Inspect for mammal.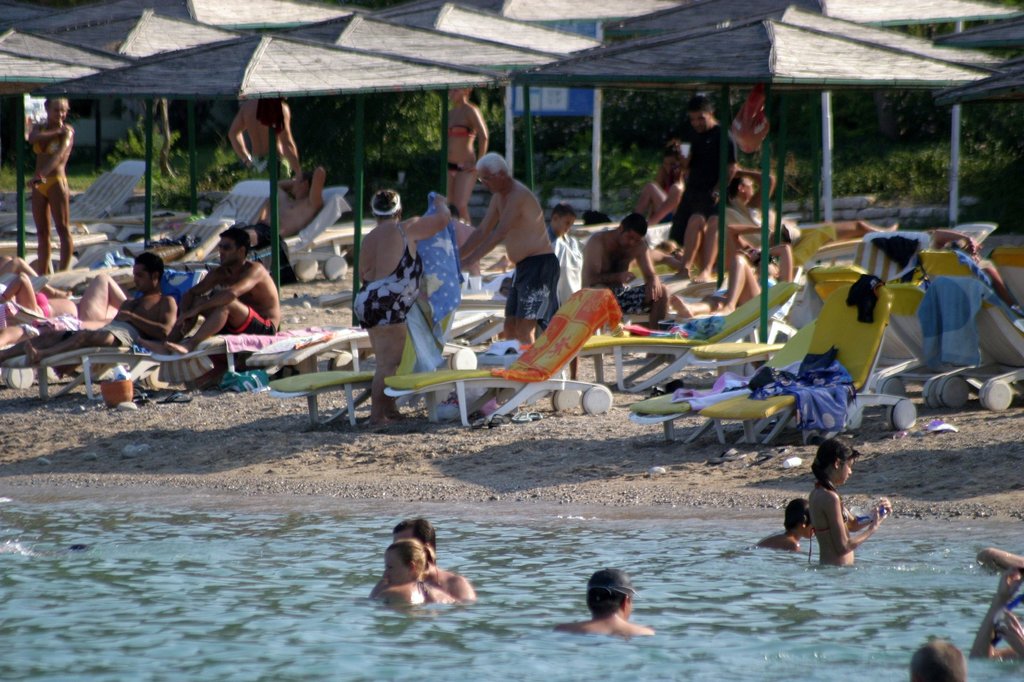
Inspection: BBox(221, 168, 323, 258).
